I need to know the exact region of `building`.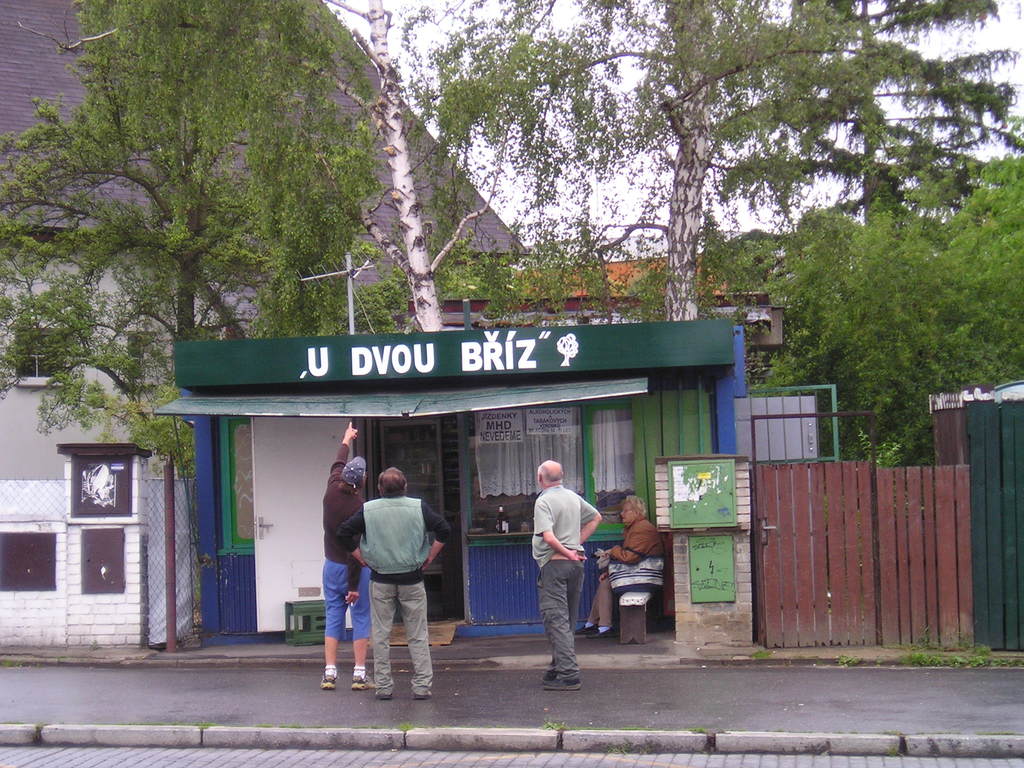
Region: <bbox>156, 315, 758, 648</bbox>.
